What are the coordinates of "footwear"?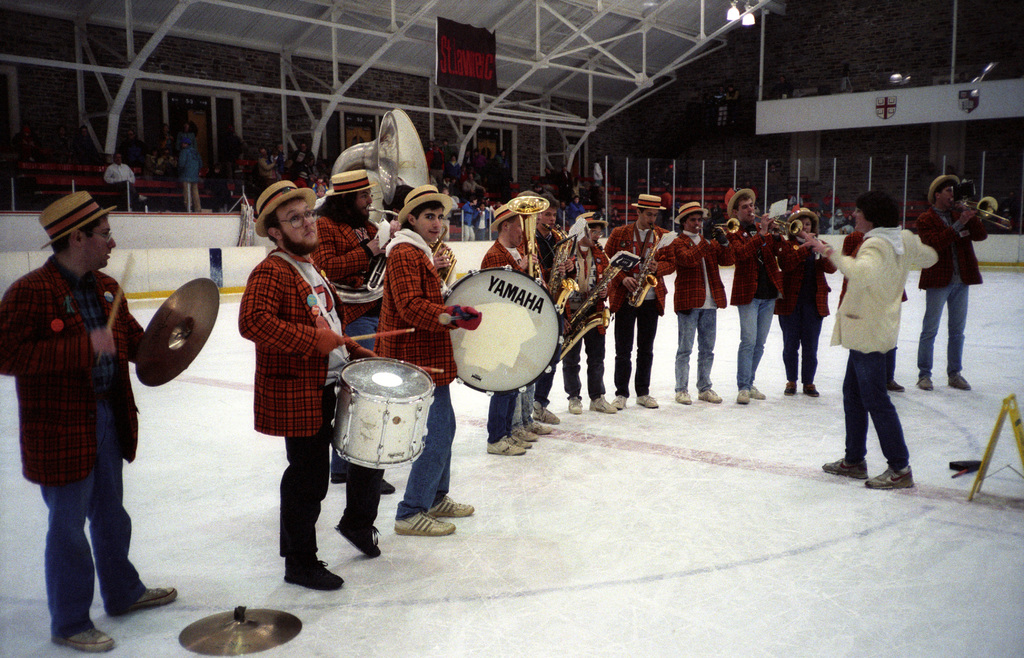
(947, 370, 972, 390).
